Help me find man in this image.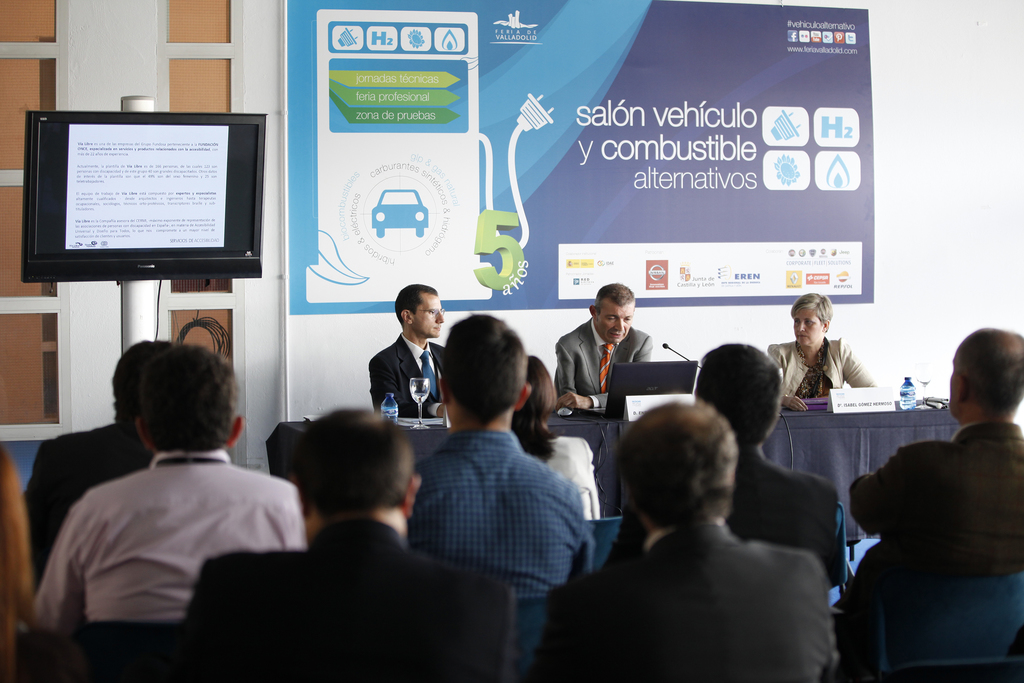
Found it: [31, 336, 156, 582].
